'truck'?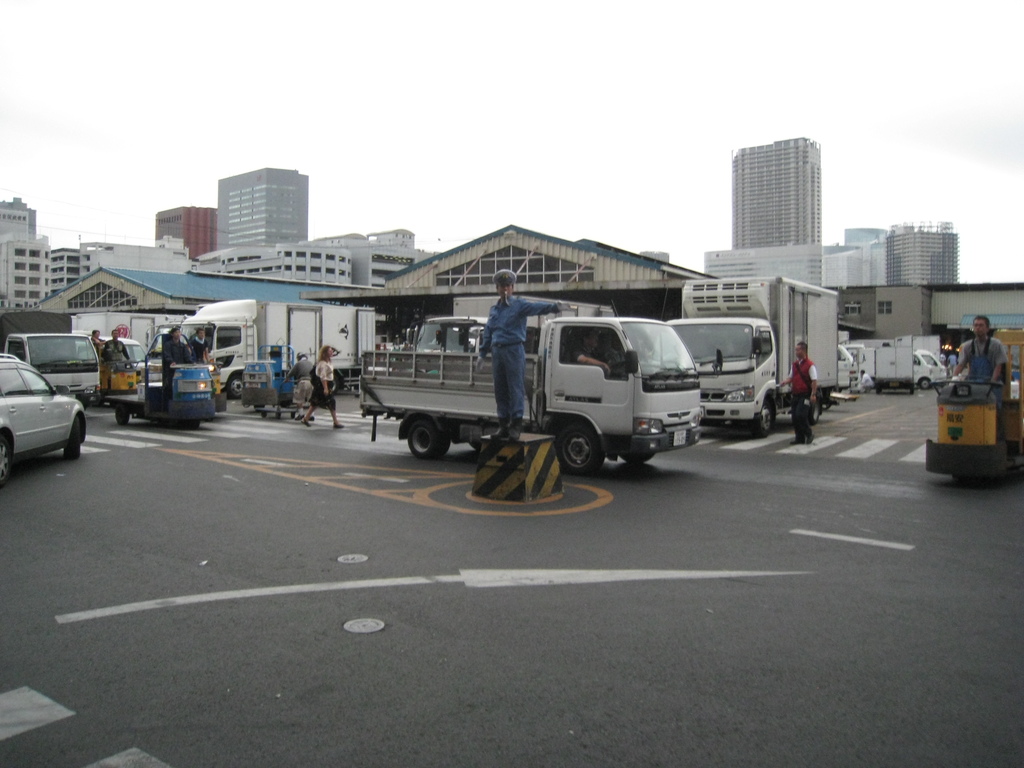
l=0, t=310, r=103, b=408
